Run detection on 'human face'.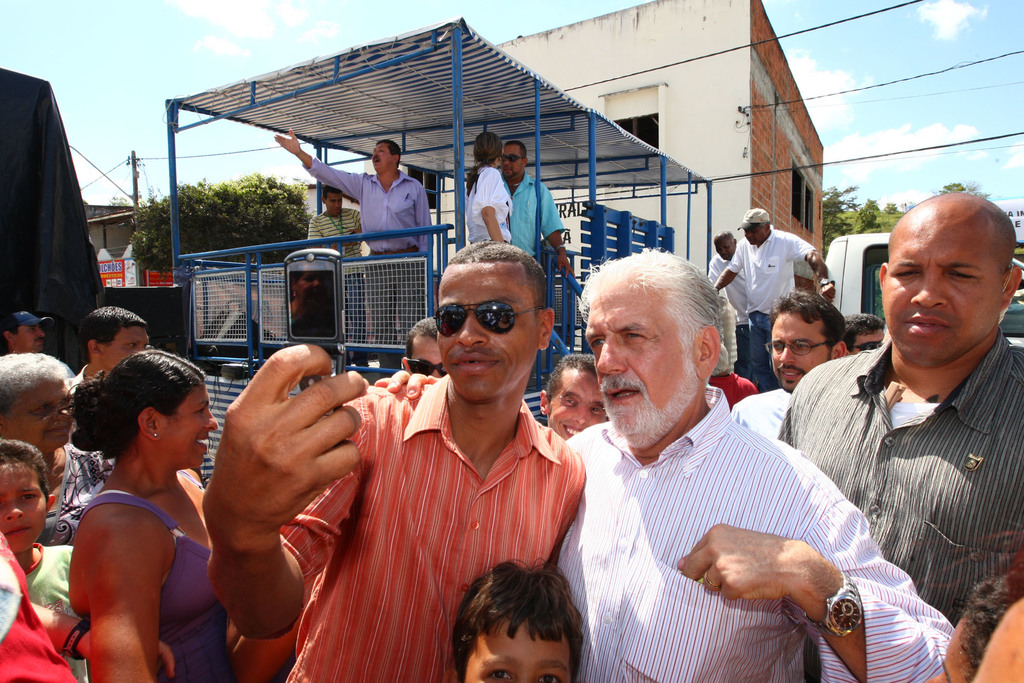
Result: bbox(552, 374, 609, 437).
